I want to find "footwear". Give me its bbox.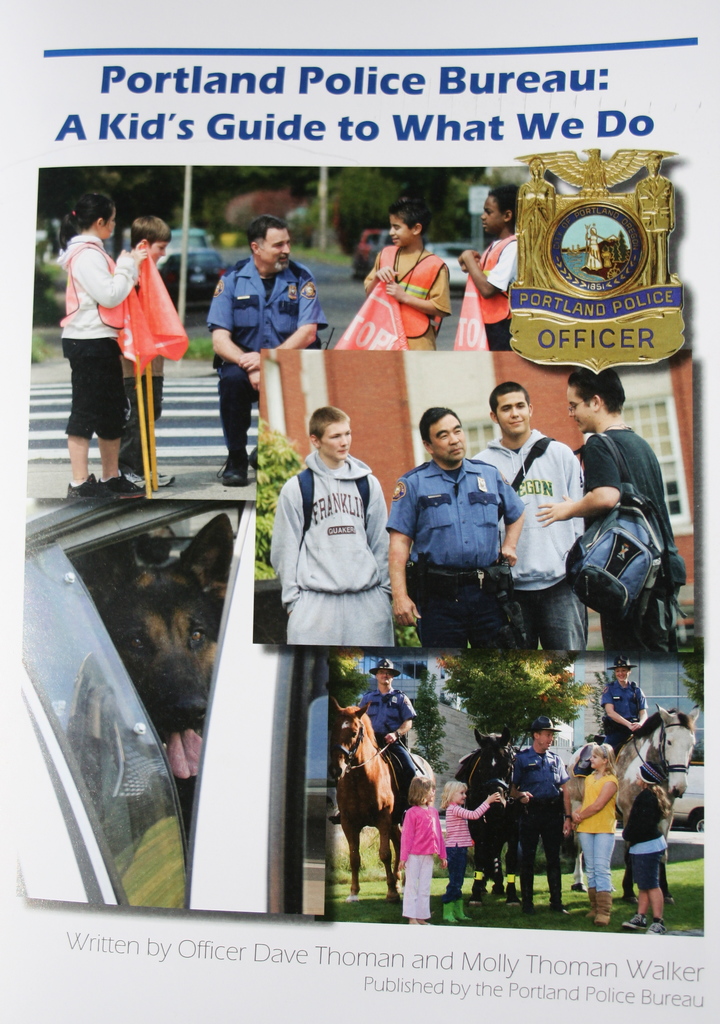
{"left": 69, "top": 474, "right": 119, "bottom": 500}.
